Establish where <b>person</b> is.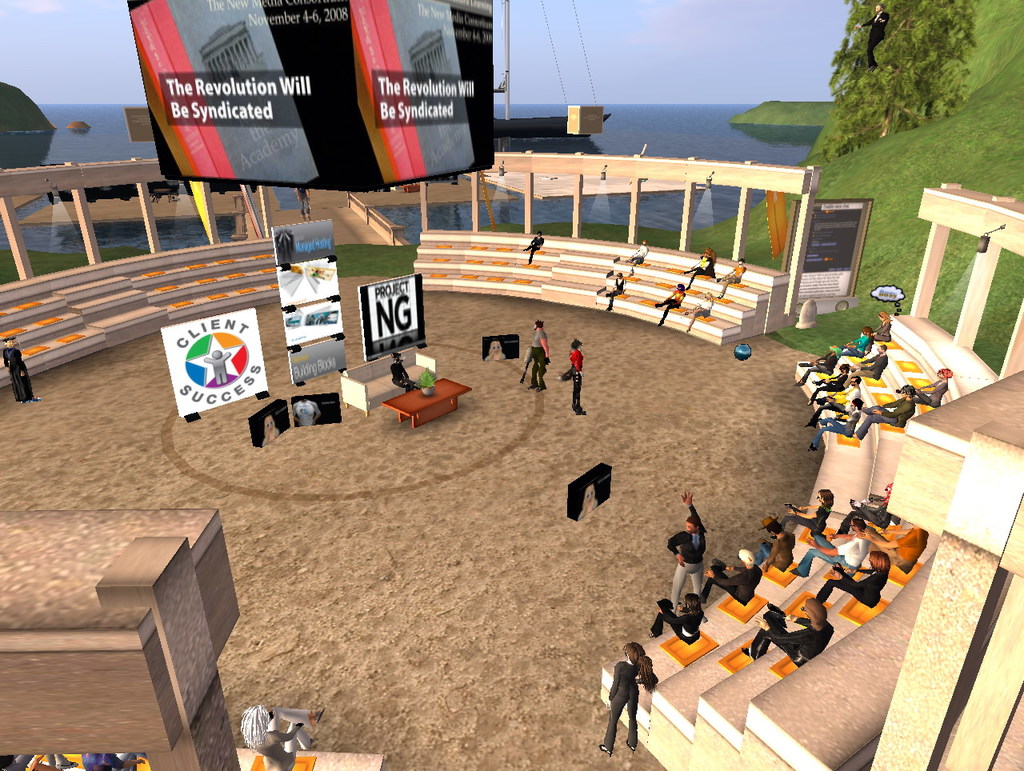
Established at left=782, top=487, right=834, bottom=535.
